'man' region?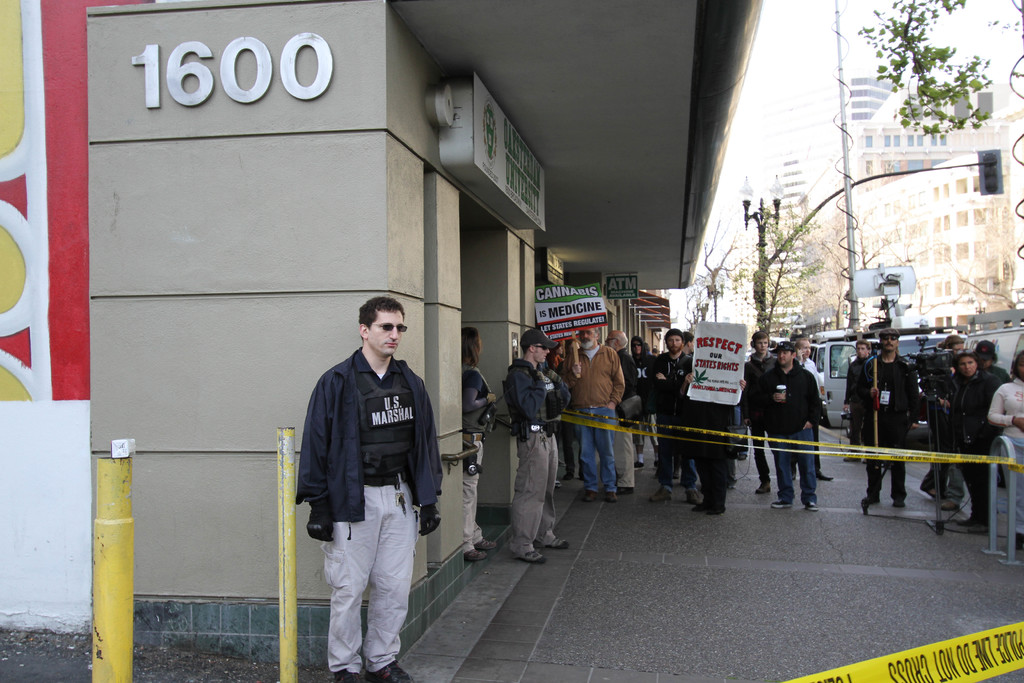
region(567, 327, 622, 502)
